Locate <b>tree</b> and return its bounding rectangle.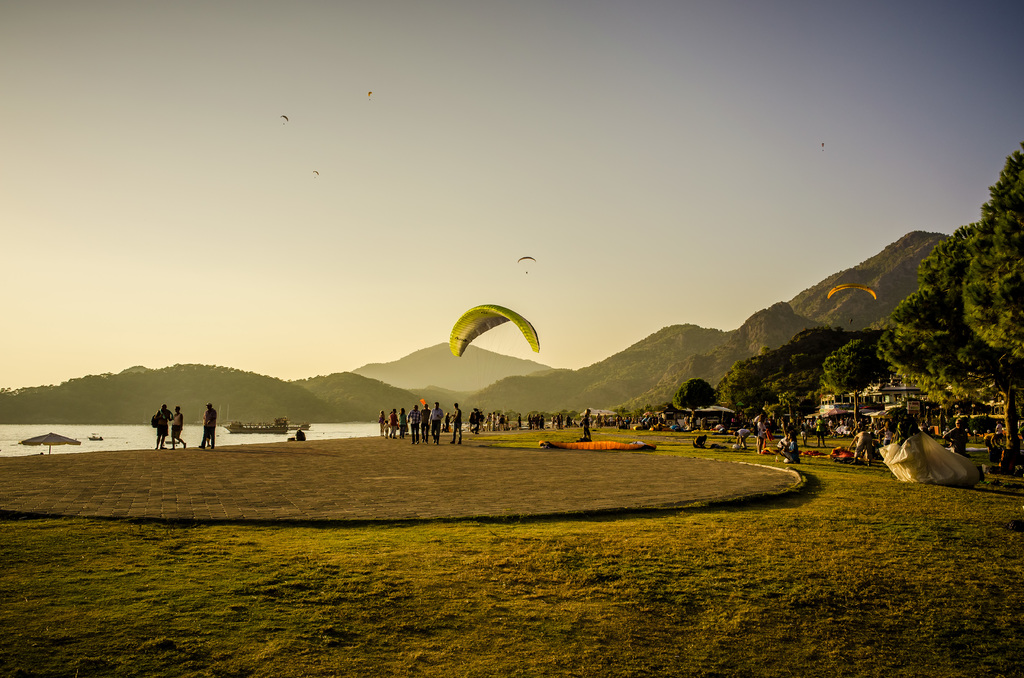
bbox=[767, 391, 803, 429].
